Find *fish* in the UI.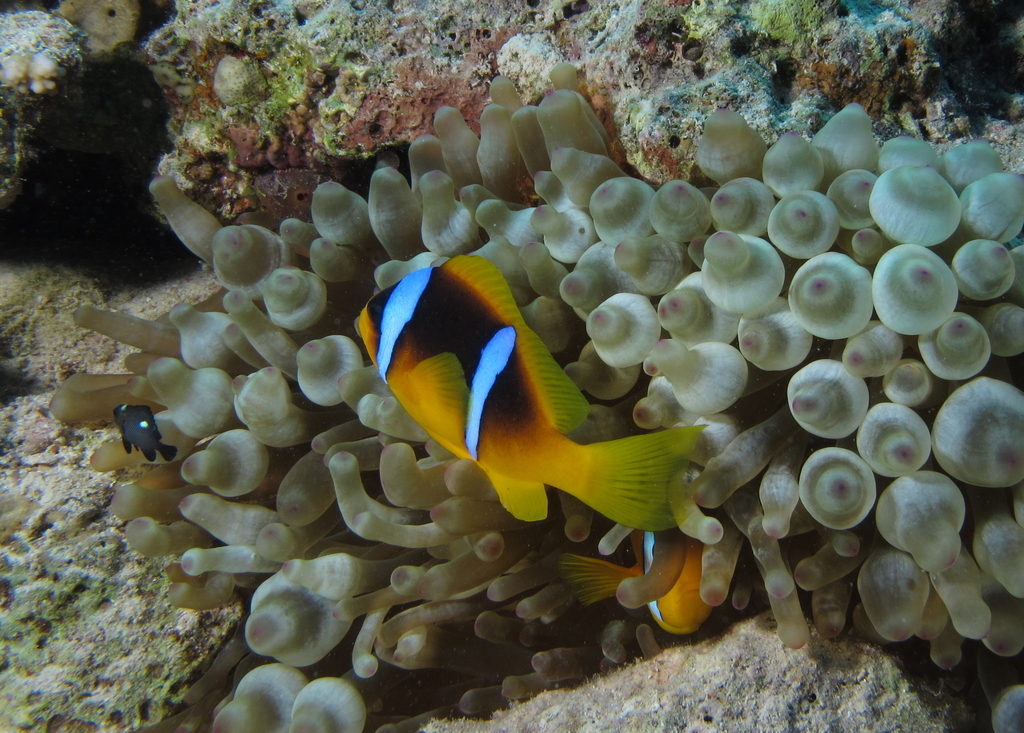
UI element at 347, 246, 713, 564.
